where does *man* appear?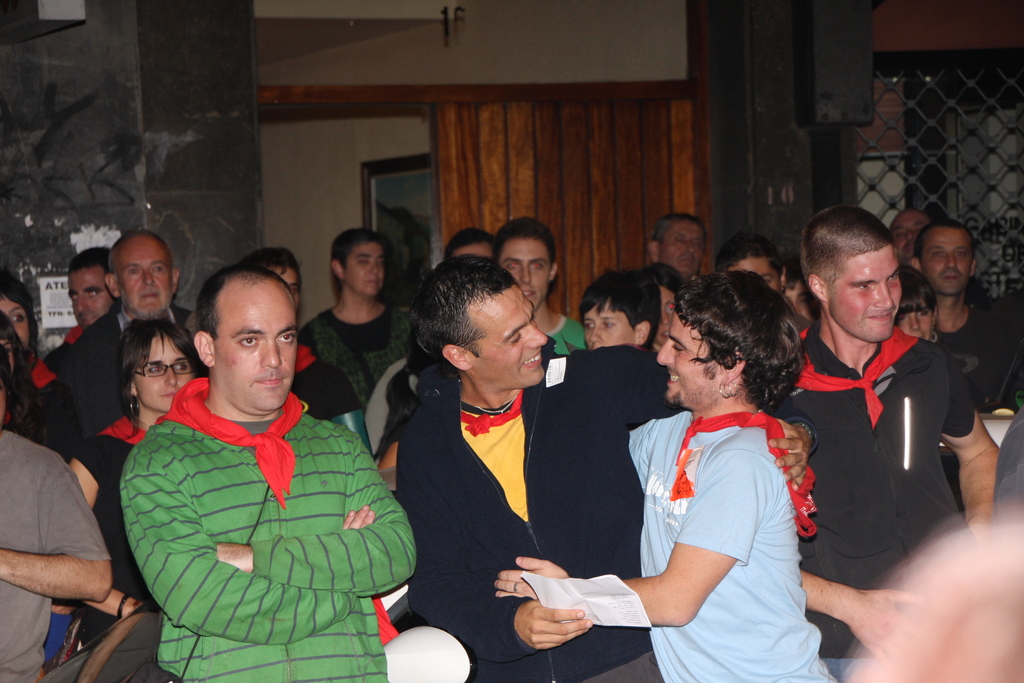
Appears at bbox(628, 206, 719, 282).
